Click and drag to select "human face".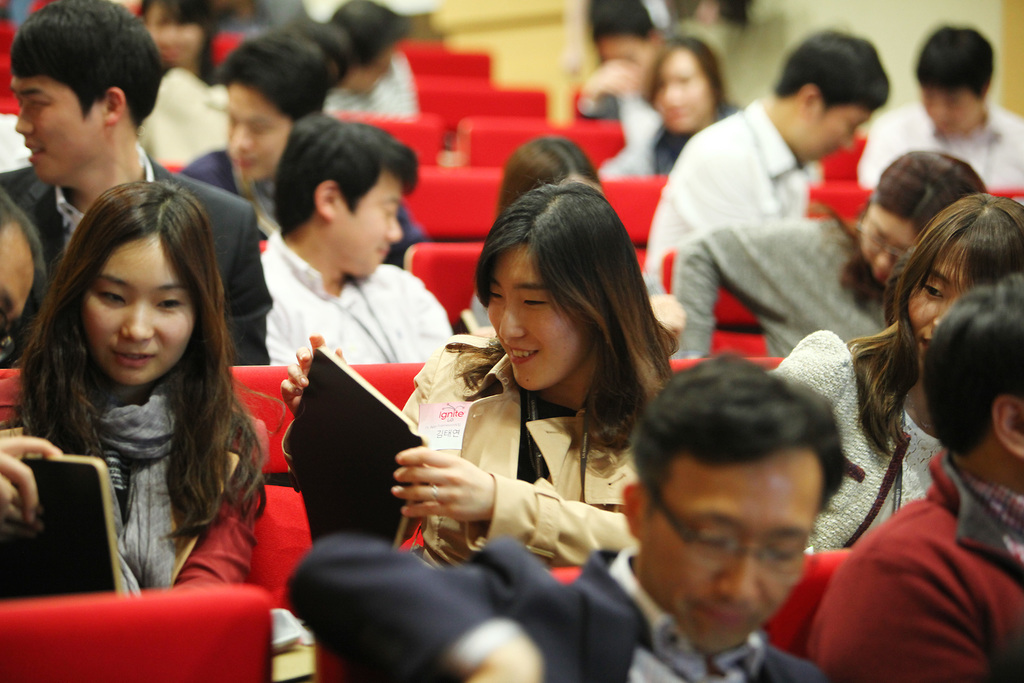
Selection: BBox(0, 222, 25, 319).
